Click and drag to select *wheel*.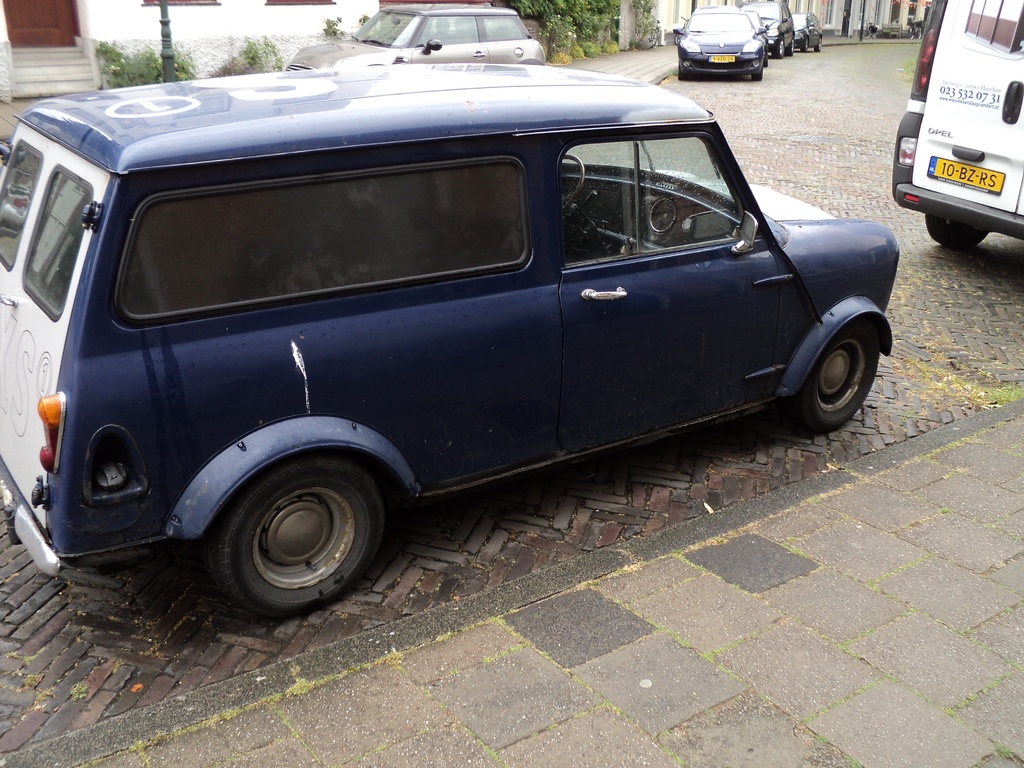
Selection: [left=923, top=214, right=984, bottom=250].
